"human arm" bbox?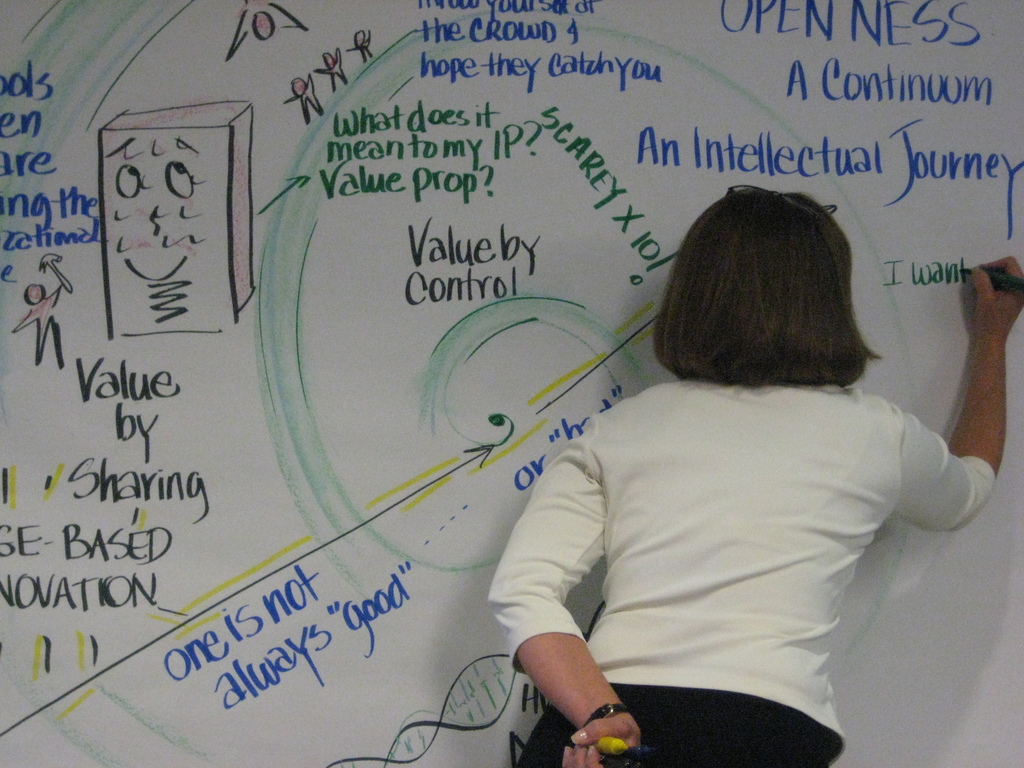
501,487,631,755
